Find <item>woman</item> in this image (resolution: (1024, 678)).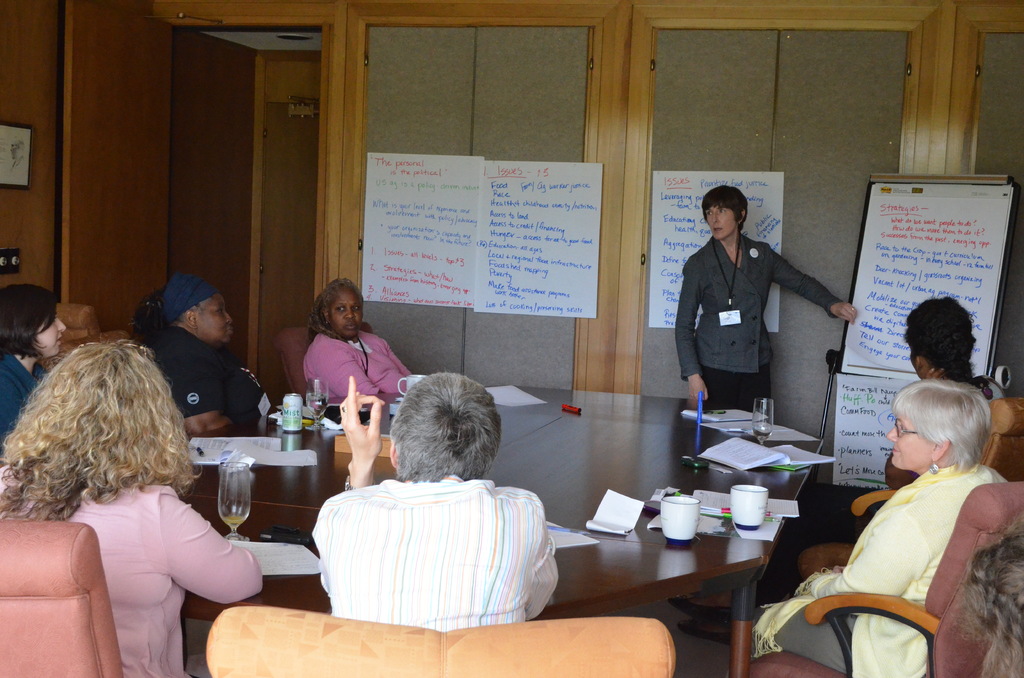
(x1=122, y1=273, x2=282, y2=430).
